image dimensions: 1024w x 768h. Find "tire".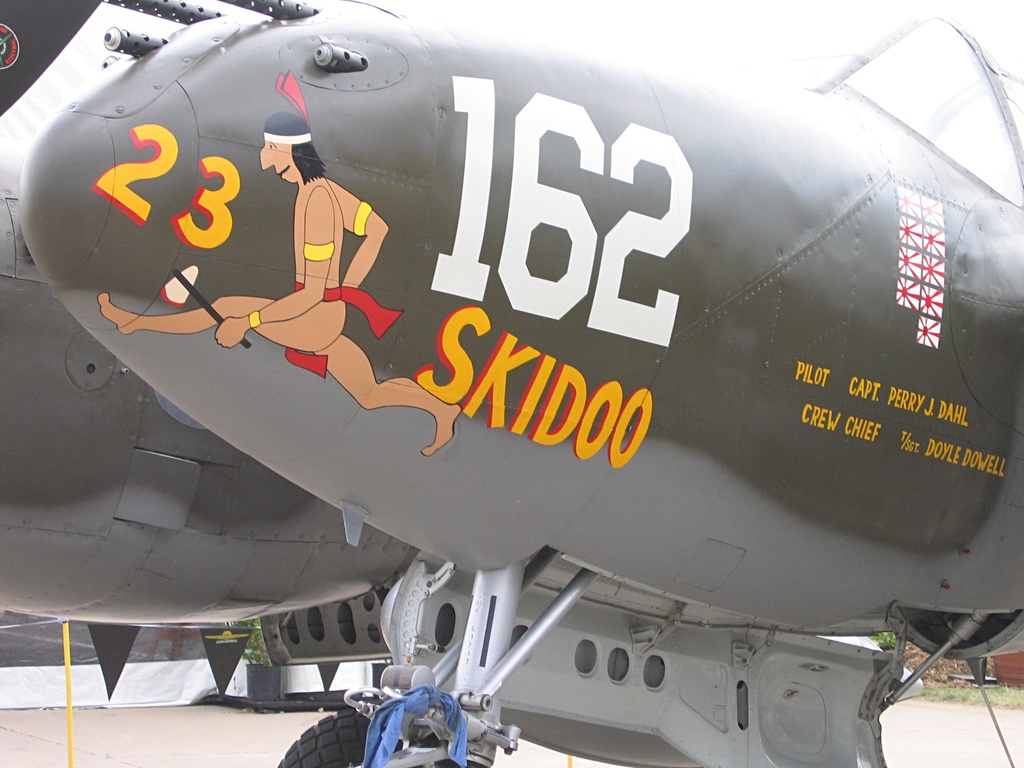
left=292, top=703, right=413, bottom=767.
